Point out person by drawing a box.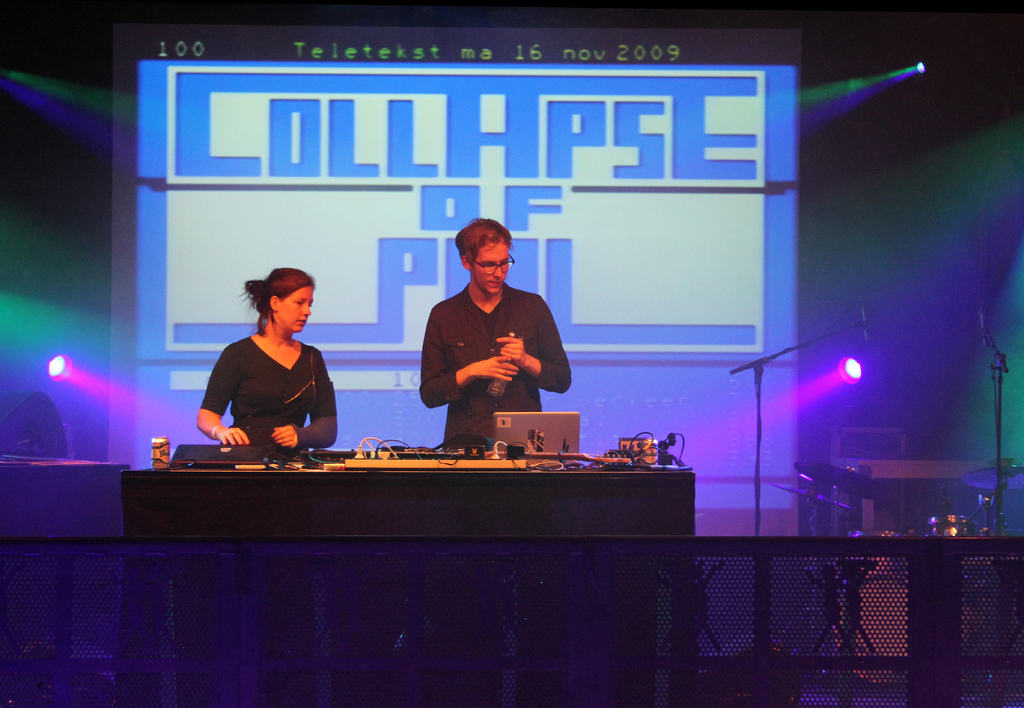
[left=195, top=243, right=341, bottom=478].
